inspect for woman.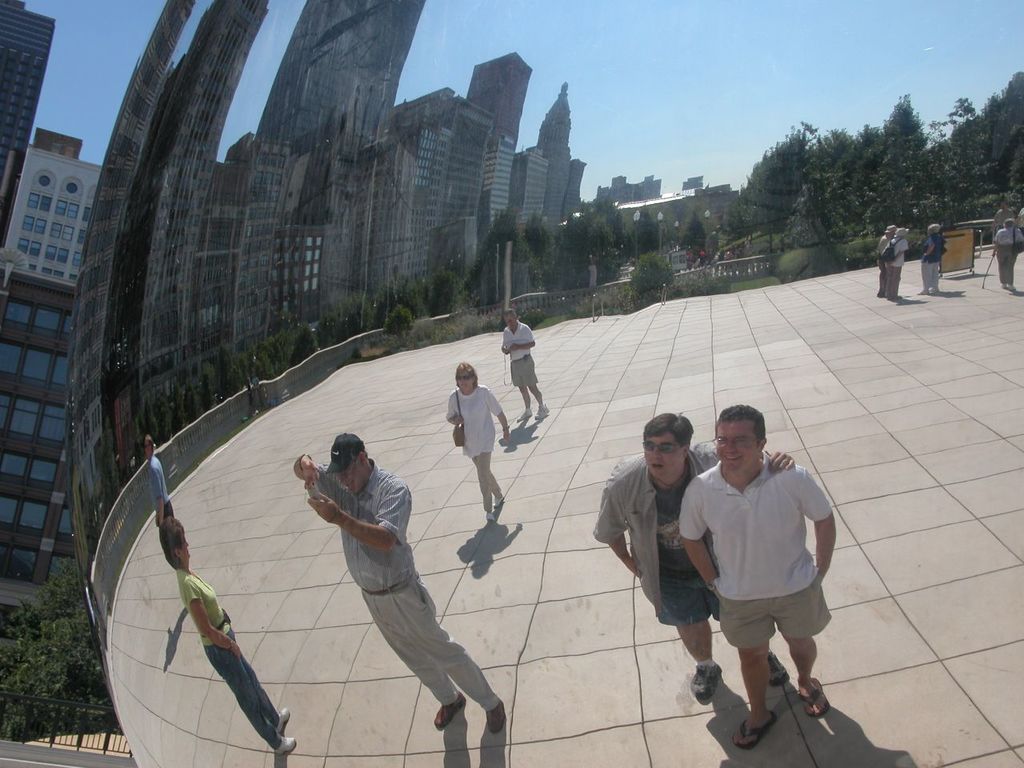
Inspection: x1=437 y1=349 x2=521 y2=565.
